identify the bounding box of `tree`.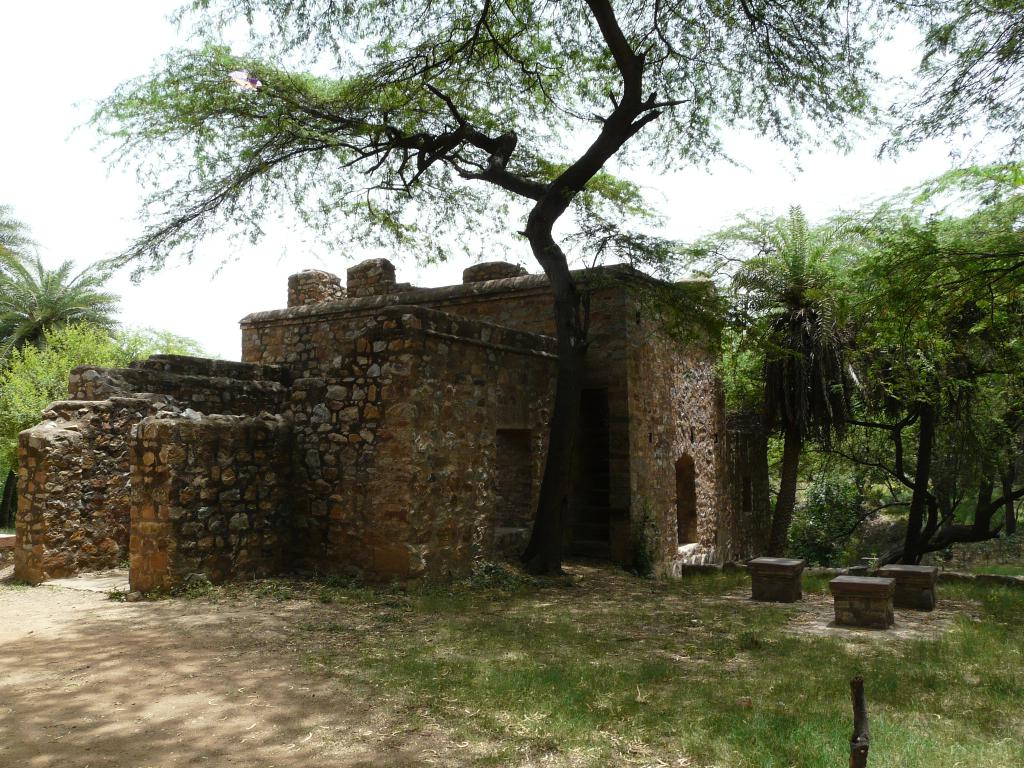
[886,0,1023,564].
